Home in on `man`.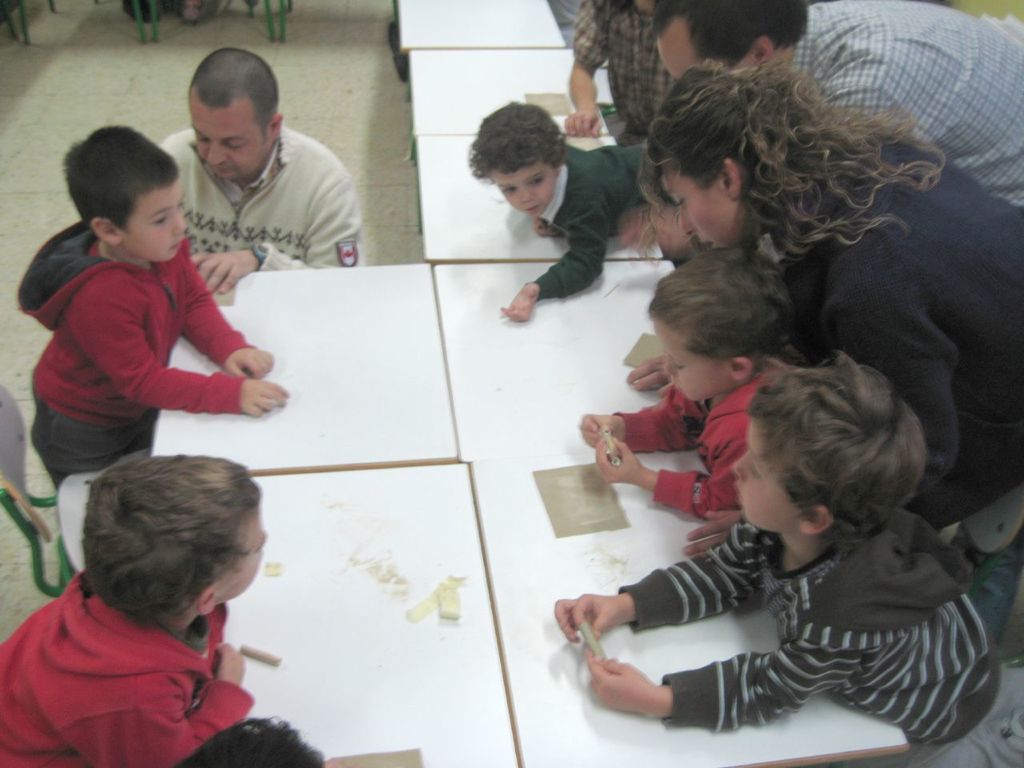
Homed in at region(654, 0, 1023, 206).
